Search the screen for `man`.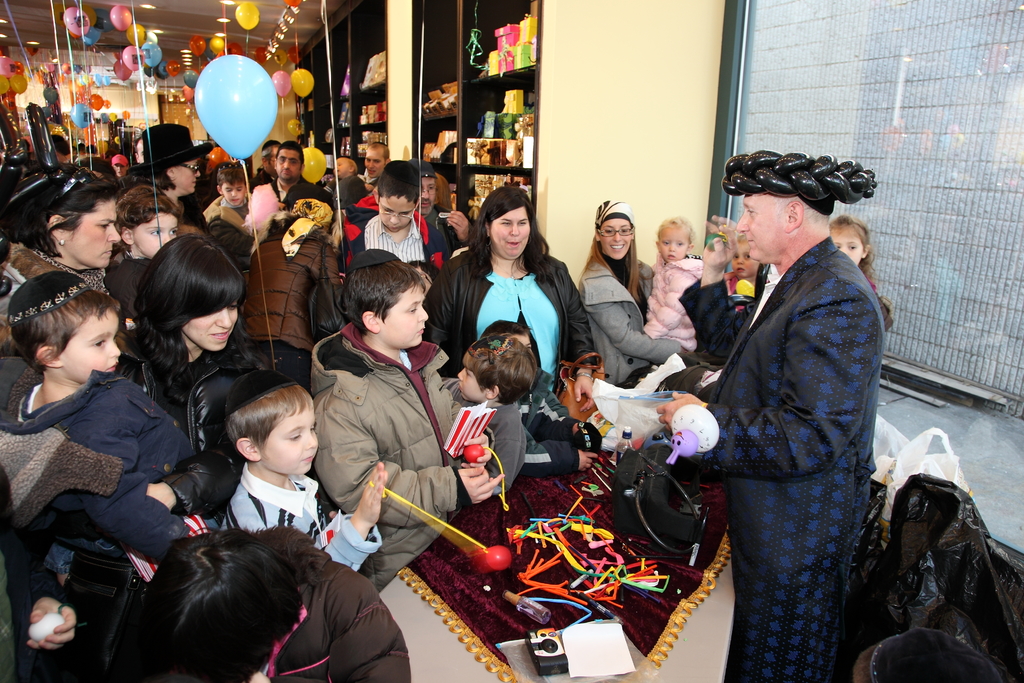
Found at bbox=(249, 138, 289, 198).
